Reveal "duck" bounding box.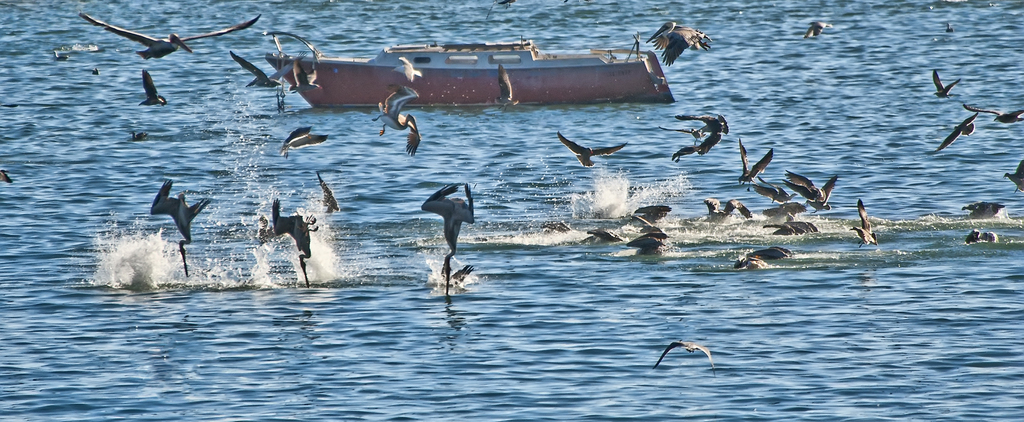
Revealed: box(931, 64, 979, 117).
